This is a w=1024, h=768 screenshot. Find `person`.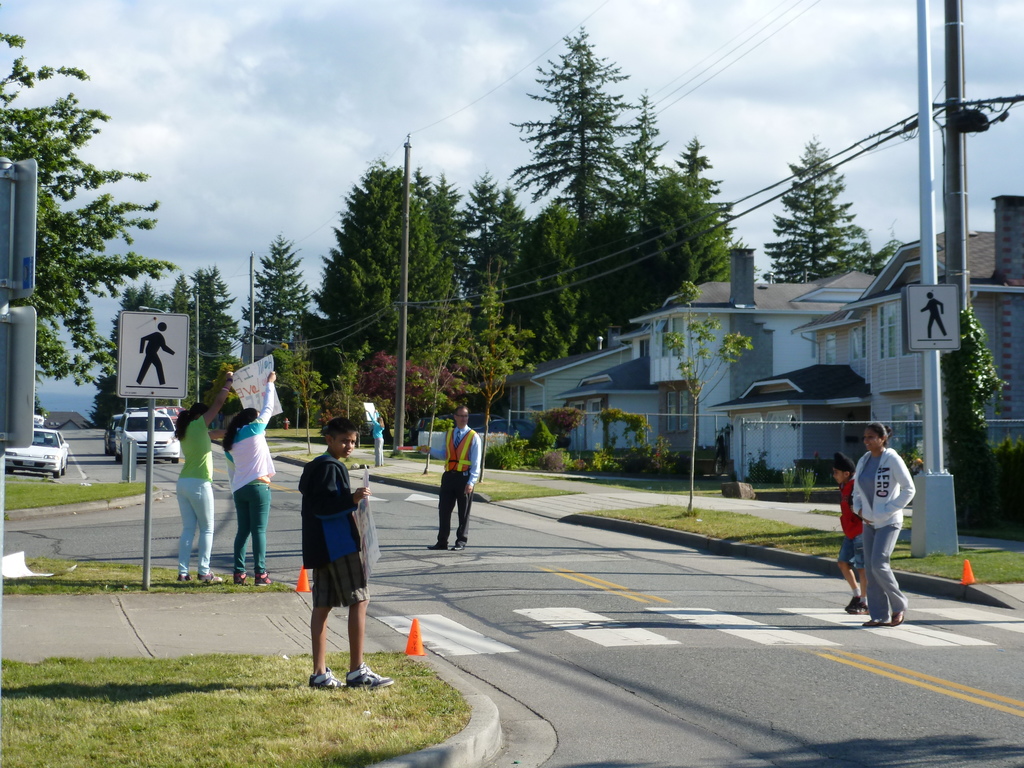
Bounding box: {"x1": 829, "y1": 450, "x2": 867, "y2": 620}.
